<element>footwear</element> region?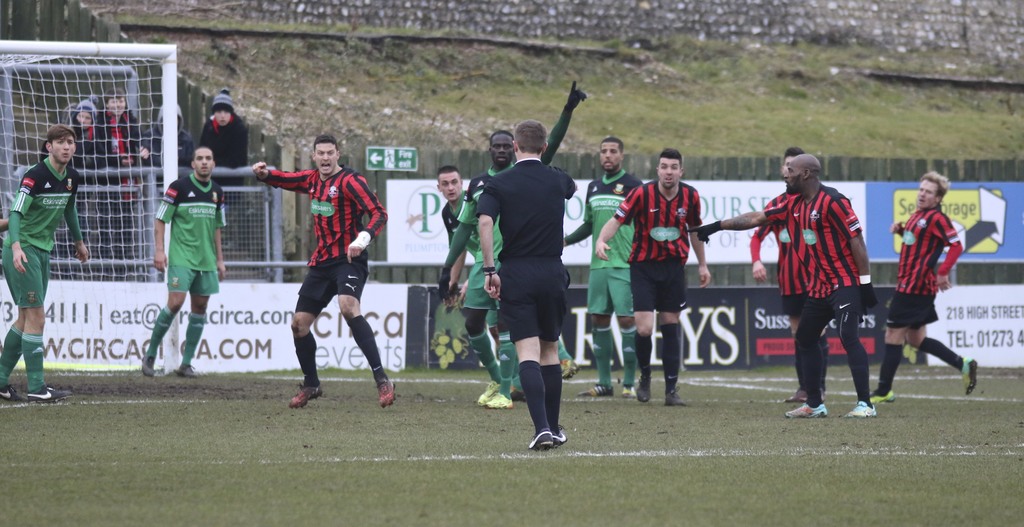
(785,401,829,417)
